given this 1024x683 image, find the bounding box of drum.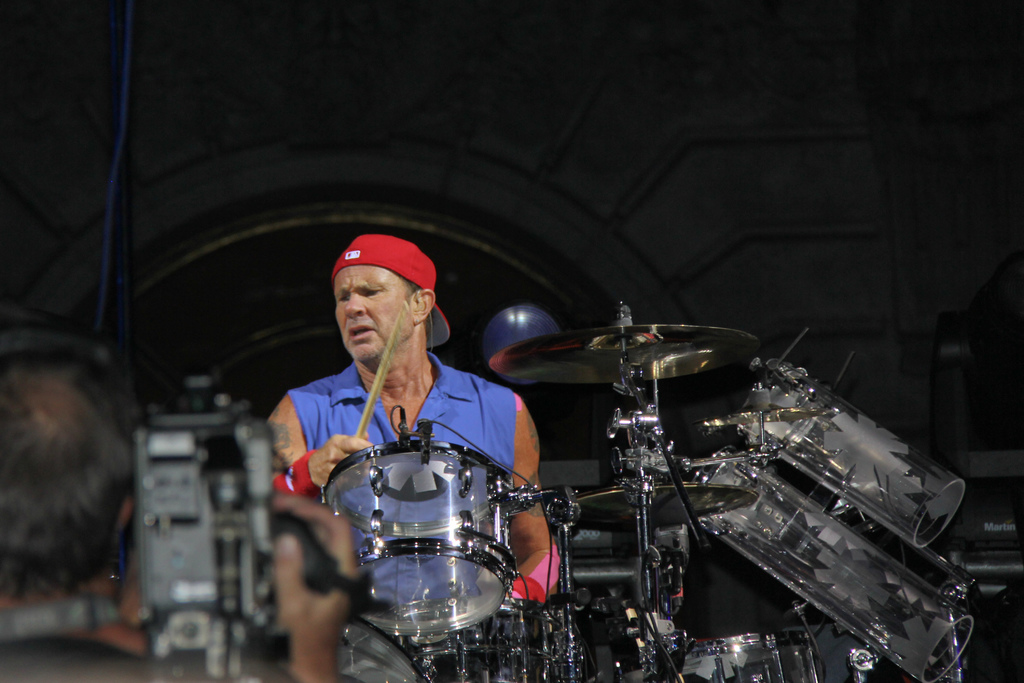
bbox=(649, 629, 828, 682).
